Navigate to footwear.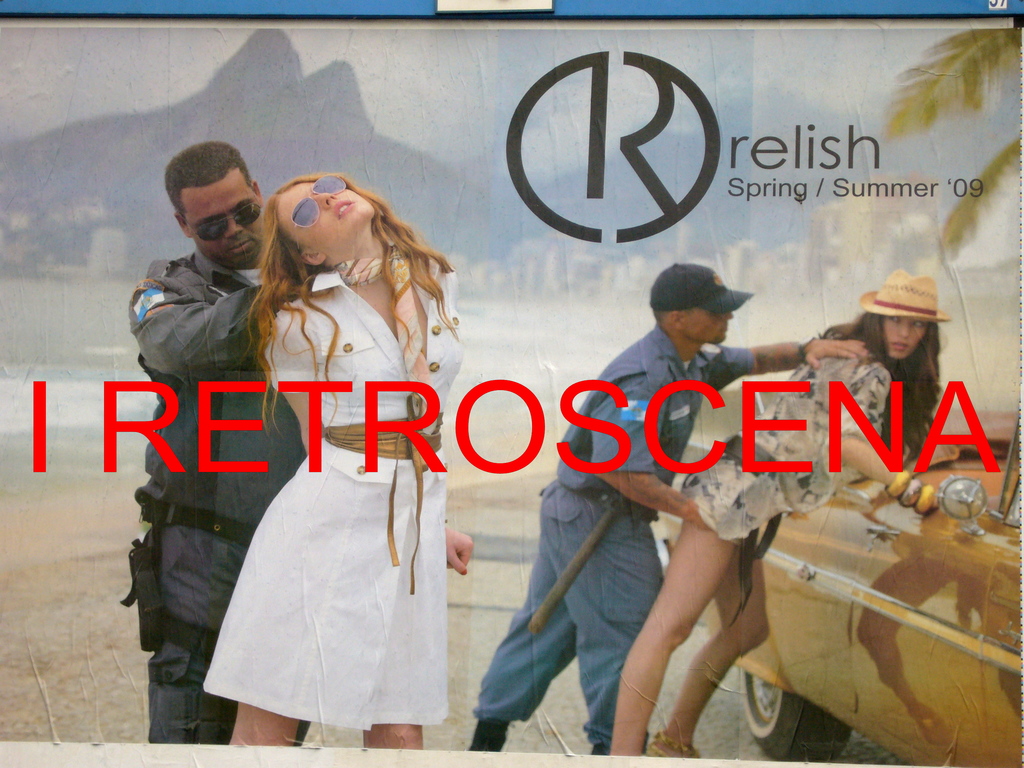
Navigation target: detection(653, 740, 707, 759).
